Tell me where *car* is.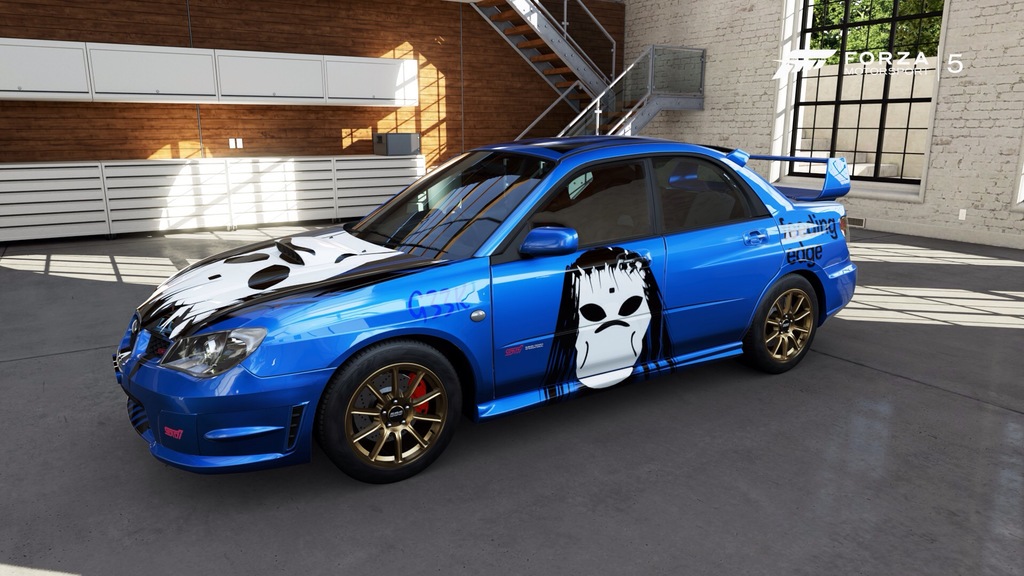
*car* is at 115, 129, 821, 479.
